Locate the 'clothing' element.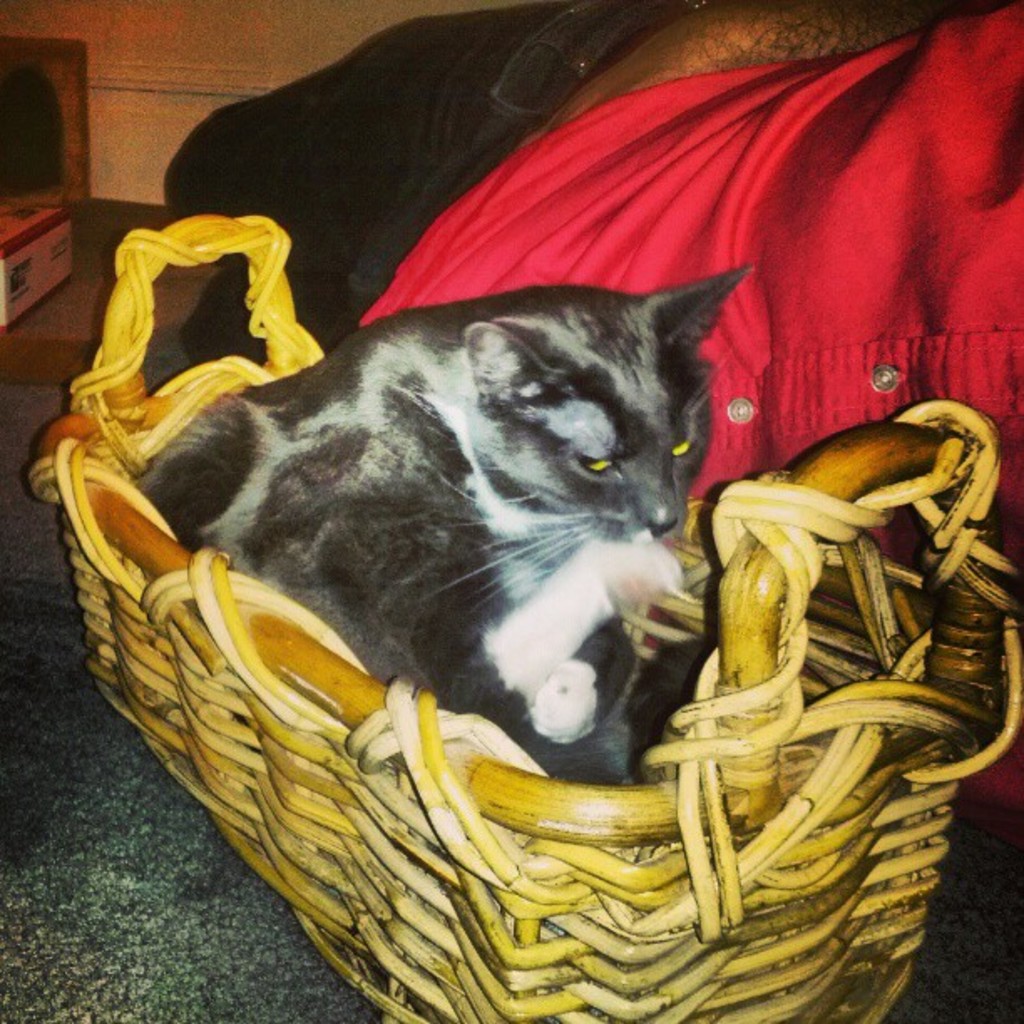
Element bbox: (159, 0, 1022, 845).
